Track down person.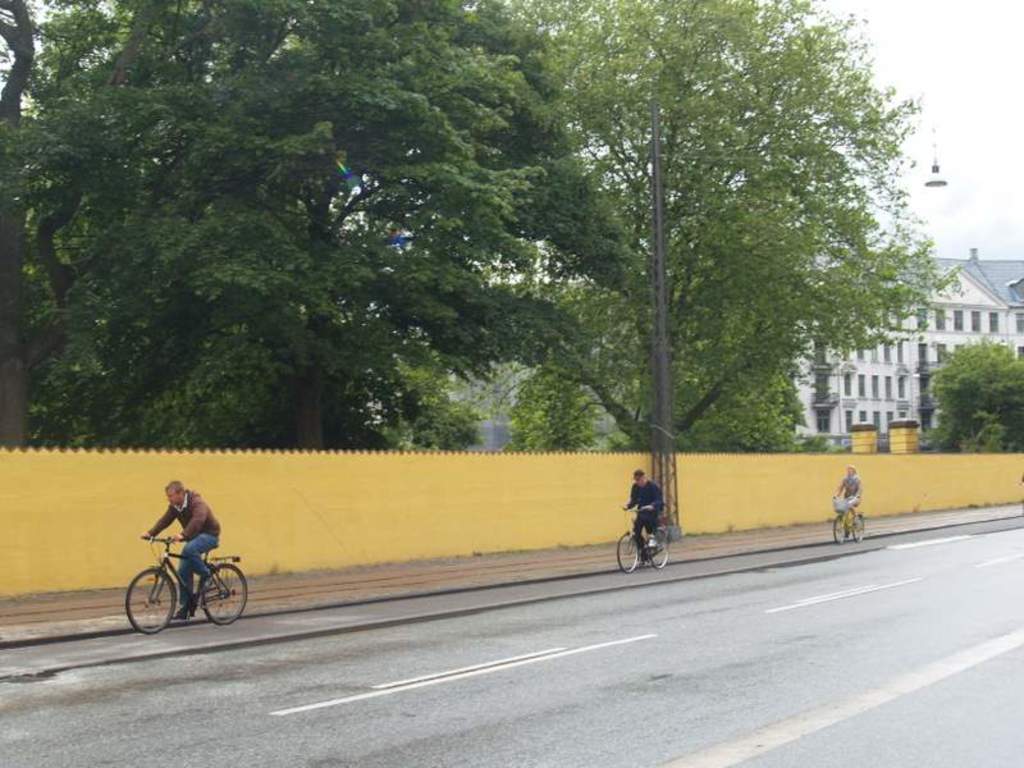
Tracked to left=620, top=468, right=666, bottom=568.
